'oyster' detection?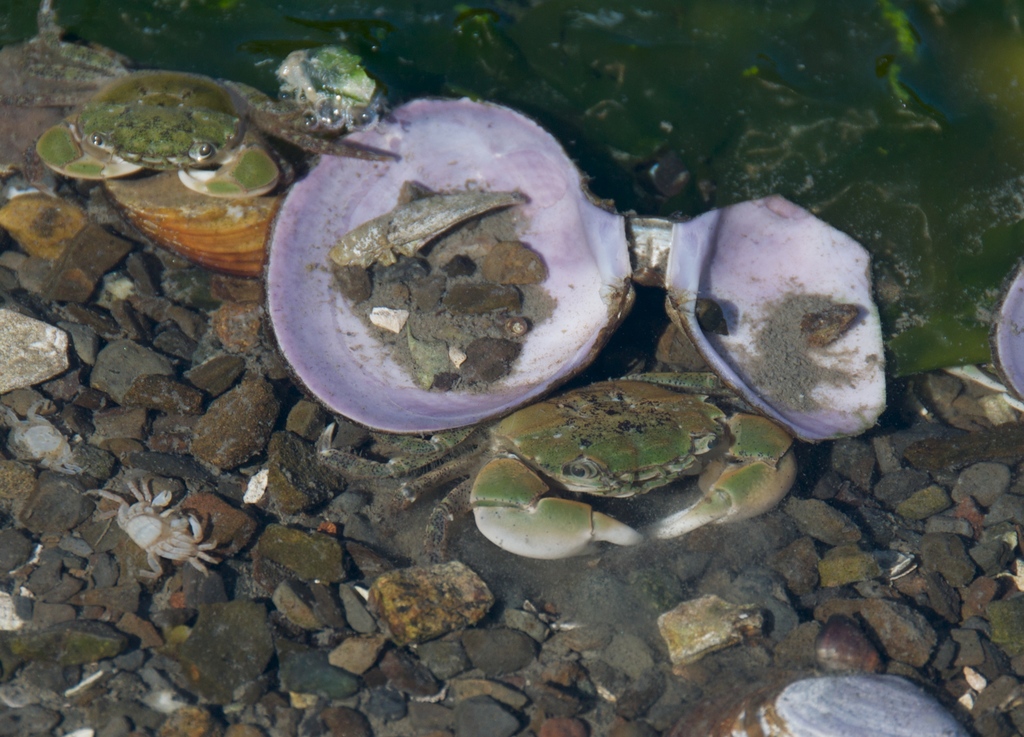
left=100, top=186, right=292, bottom=289
